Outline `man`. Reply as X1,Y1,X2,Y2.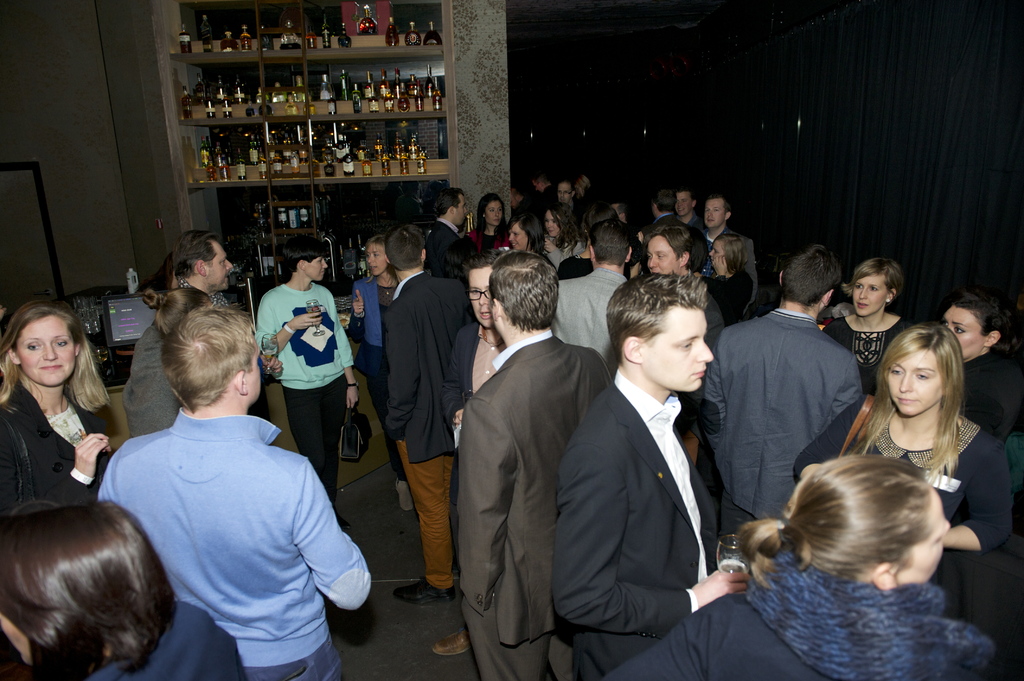
419,186,472,282.
